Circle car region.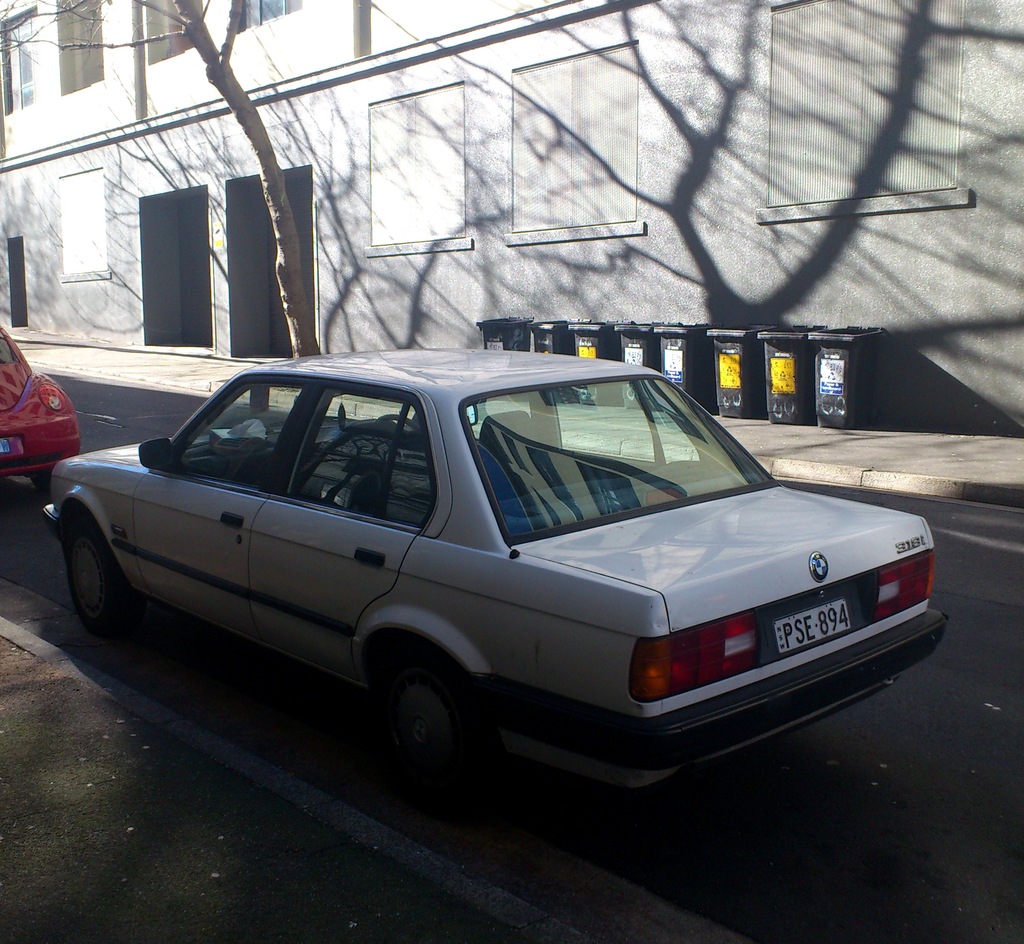
Region: select_region(38, 338, 947, 820).
